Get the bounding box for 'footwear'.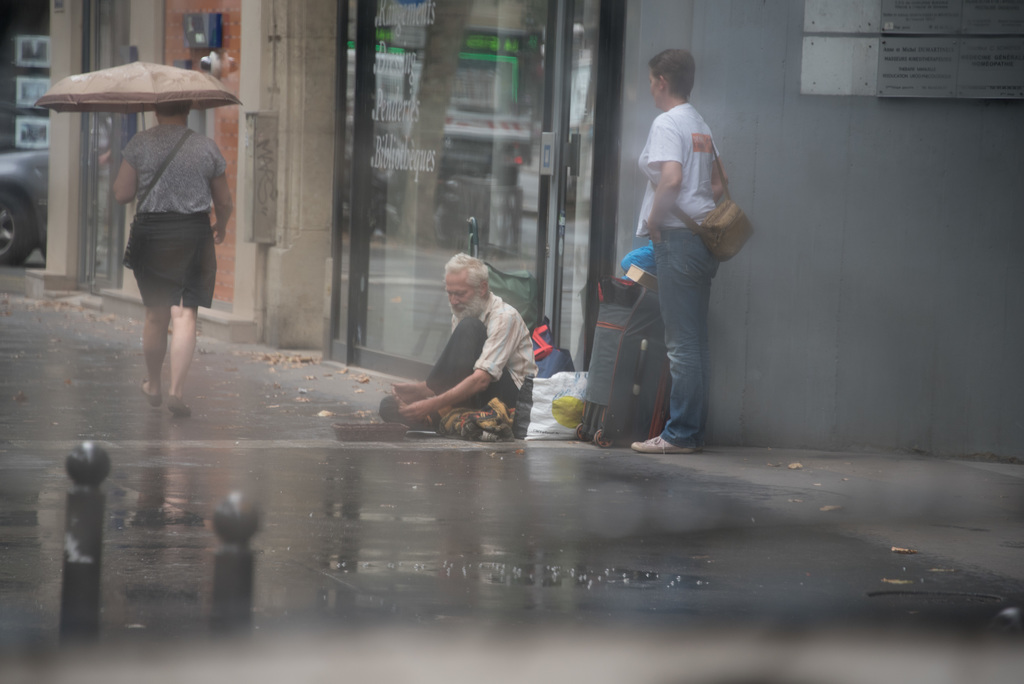
left=141, top=375, right=163, bottom=407.
